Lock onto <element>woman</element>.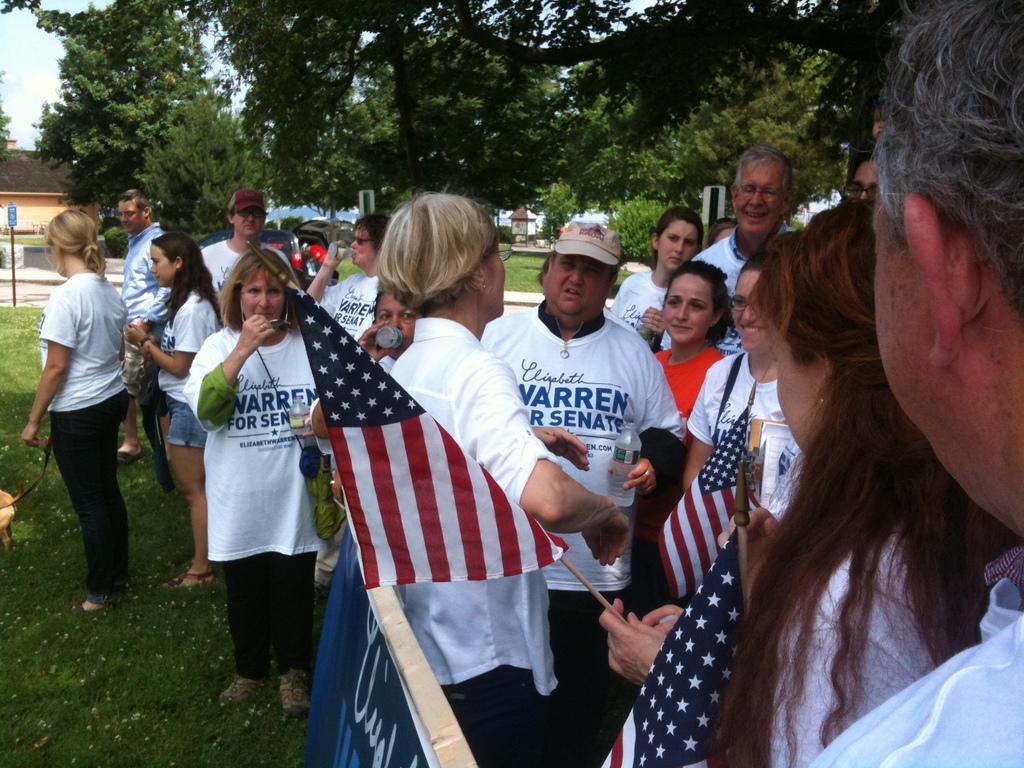
Locked: 20 209 129 614.
